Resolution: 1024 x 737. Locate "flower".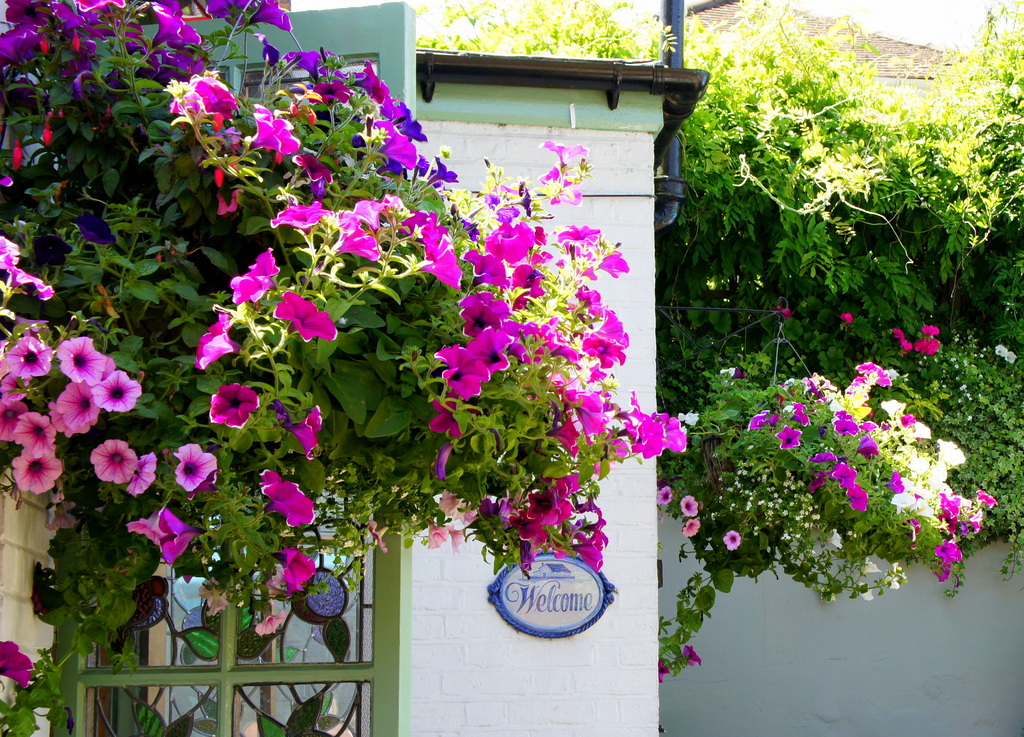
pyautogui.locateOnScreen(621, 407, 701, 476).
